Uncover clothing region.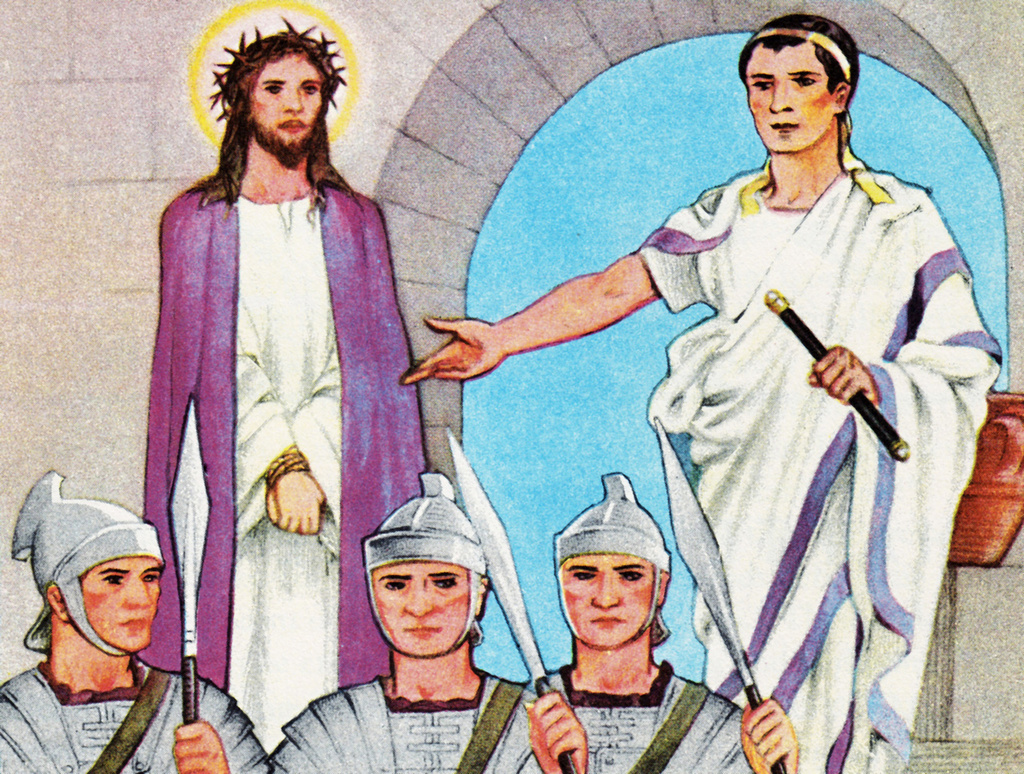
Uncovered: 500, 653, 775, 770.
